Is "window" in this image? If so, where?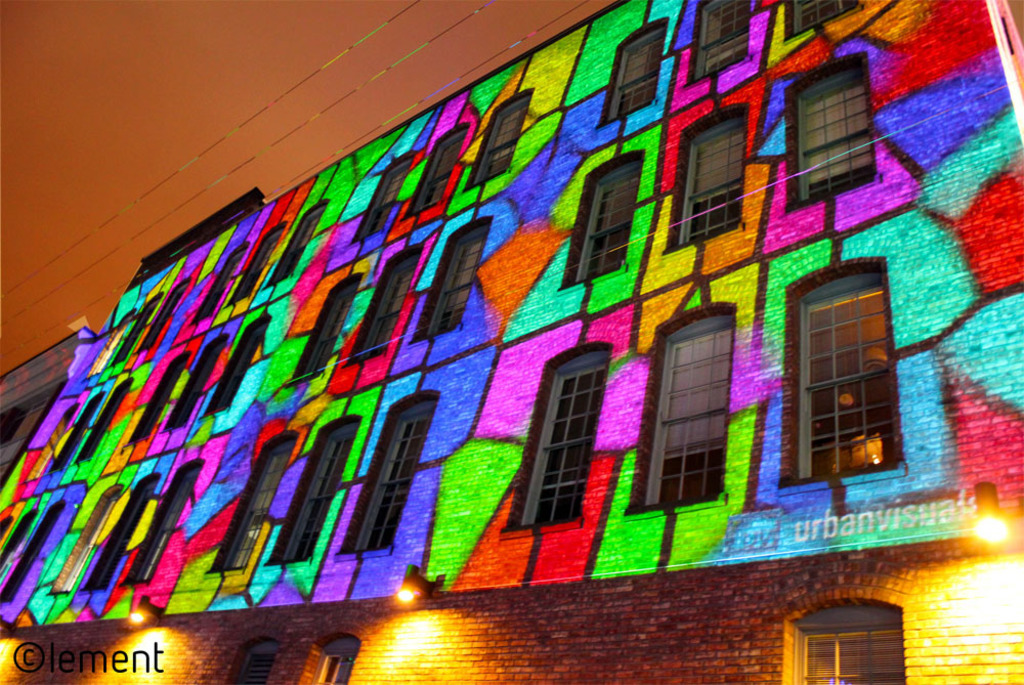
Yes, at crop(120, 456, 203, 585).
